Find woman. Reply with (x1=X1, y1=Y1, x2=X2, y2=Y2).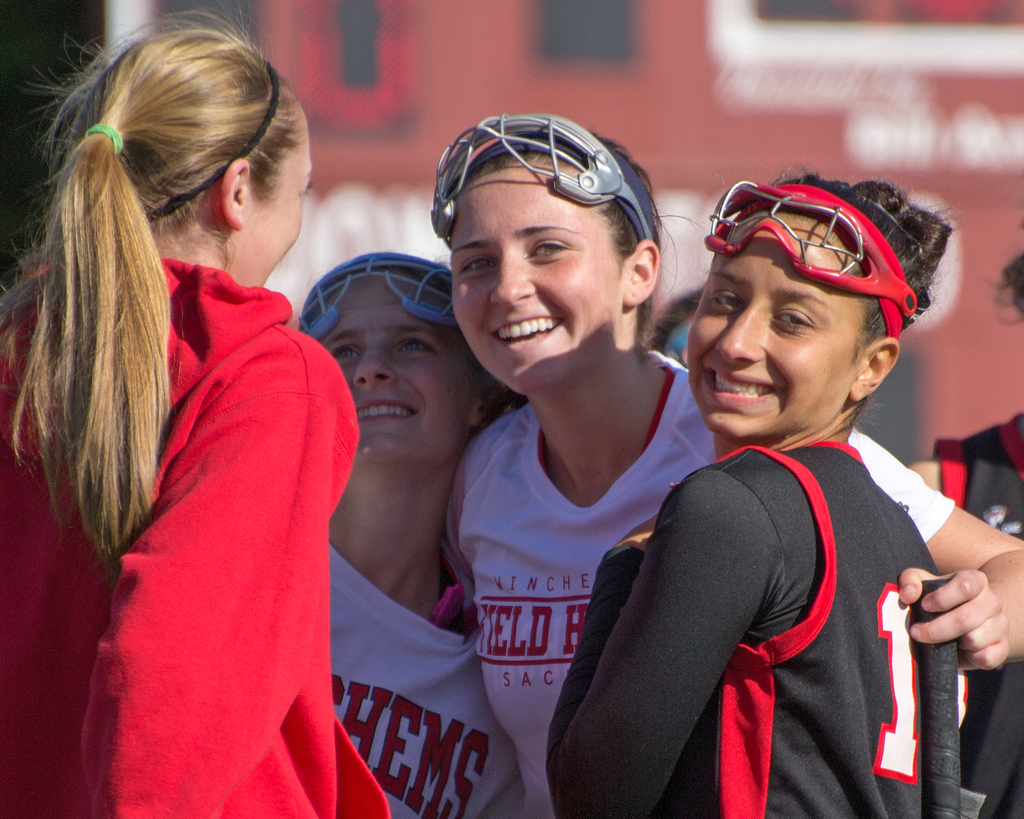
(x1=33, y1=8, x2=368, y2=818).
